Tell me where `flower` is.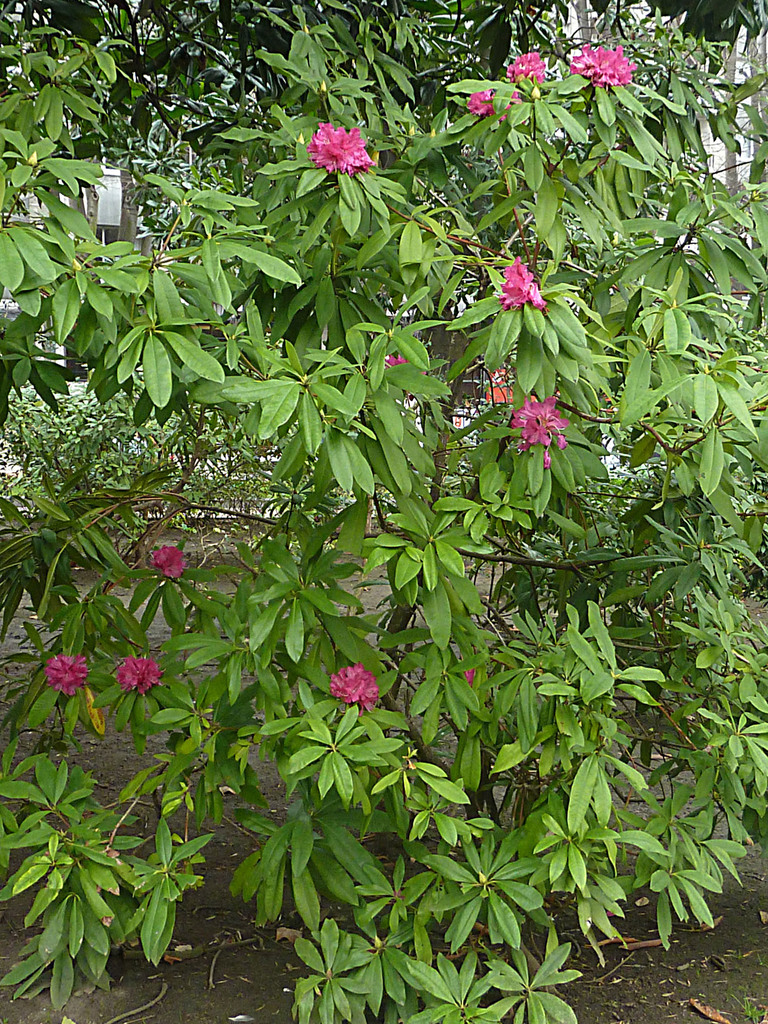
`flower` is at box=[44, 652, 84, 697].
